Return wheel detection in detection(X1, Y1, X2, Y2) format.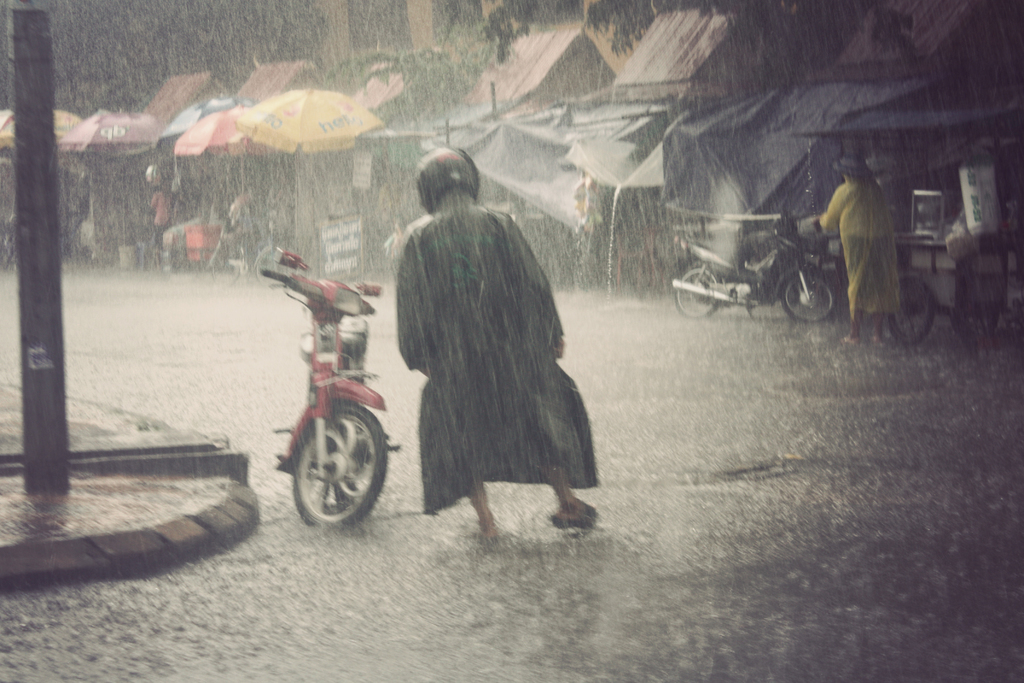
detection(782, 268, 835, 320).
